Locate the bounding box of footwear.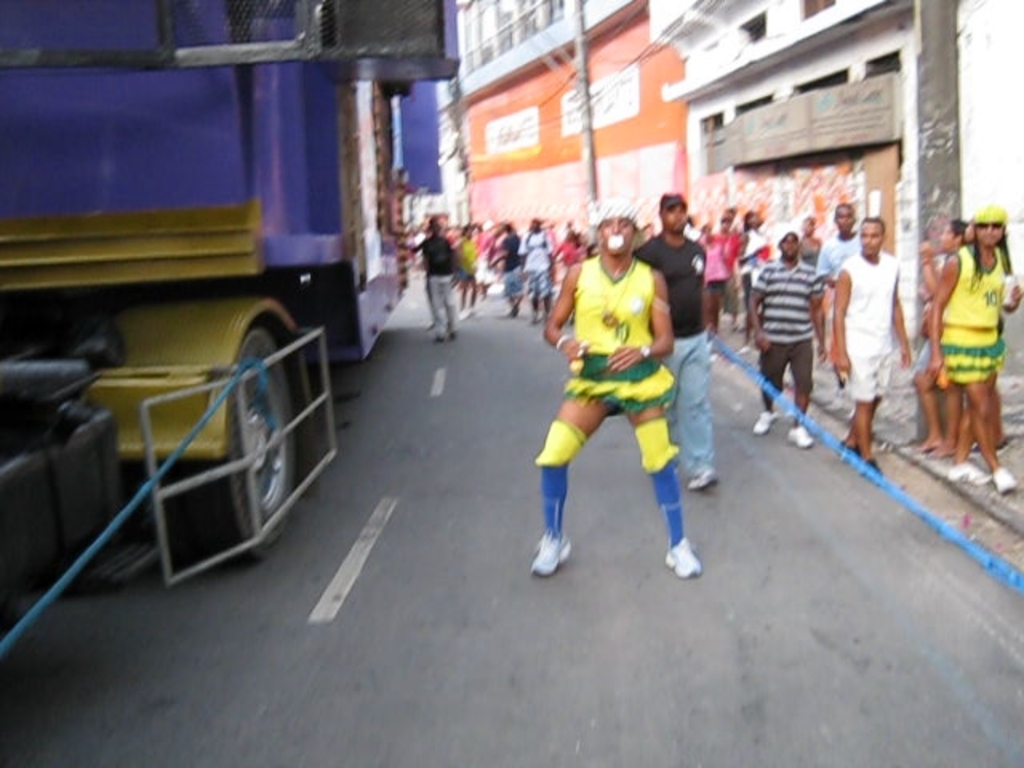
Bounding box: (840,442,861,458).
